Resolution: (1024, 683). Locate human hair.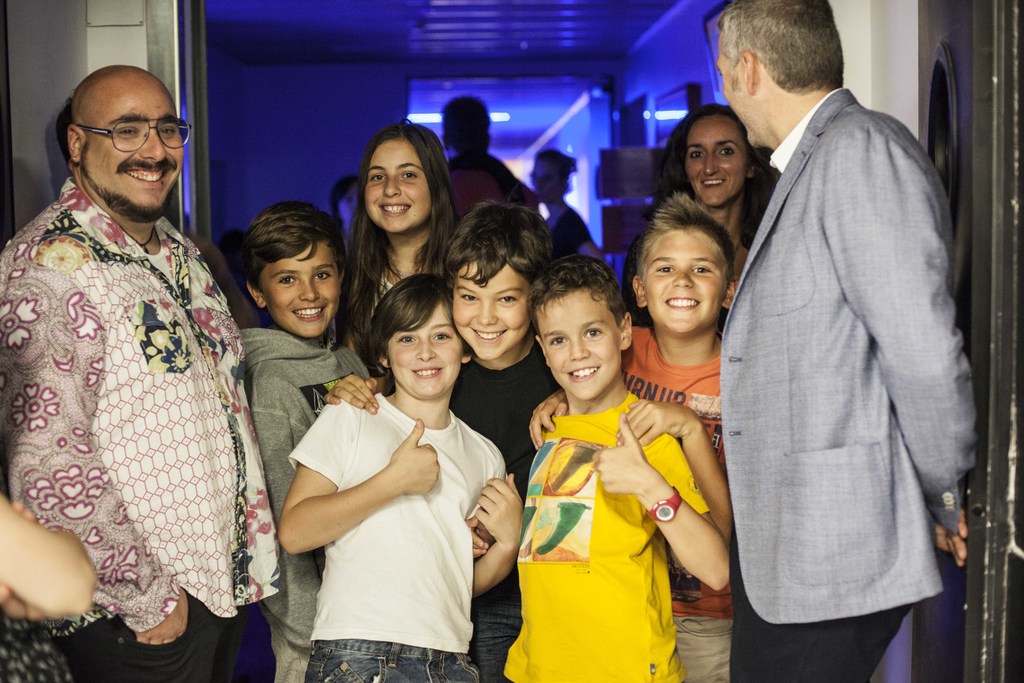
<bbox>238, 204, 349, 297</bbox>.
